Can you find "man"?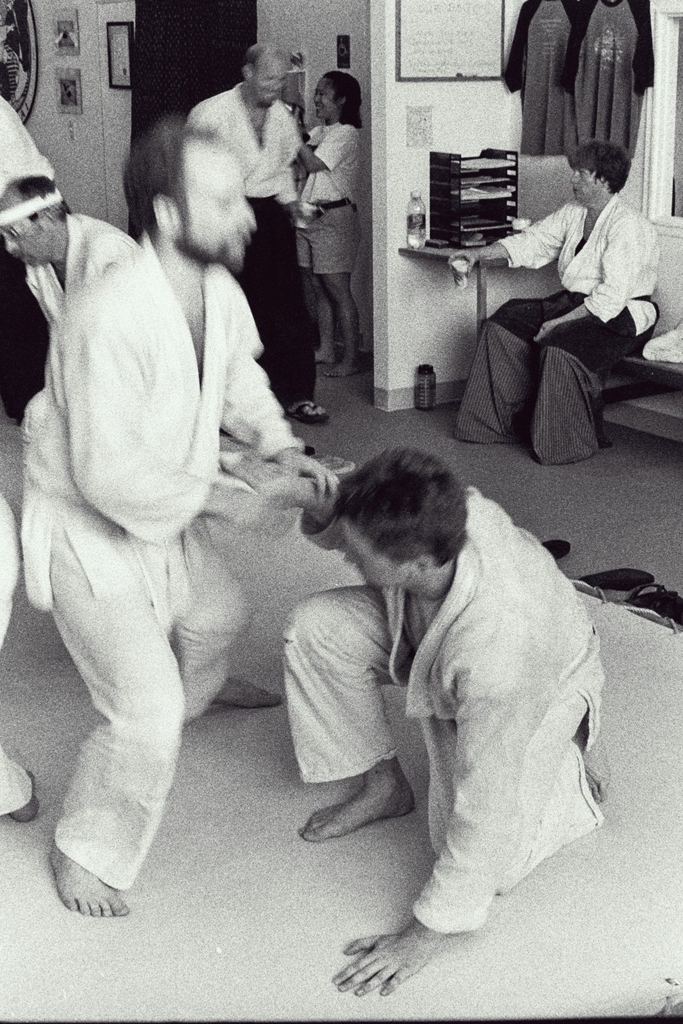
Yes, bounding box: x1=197, y1=36, x2=334, y2=427.
